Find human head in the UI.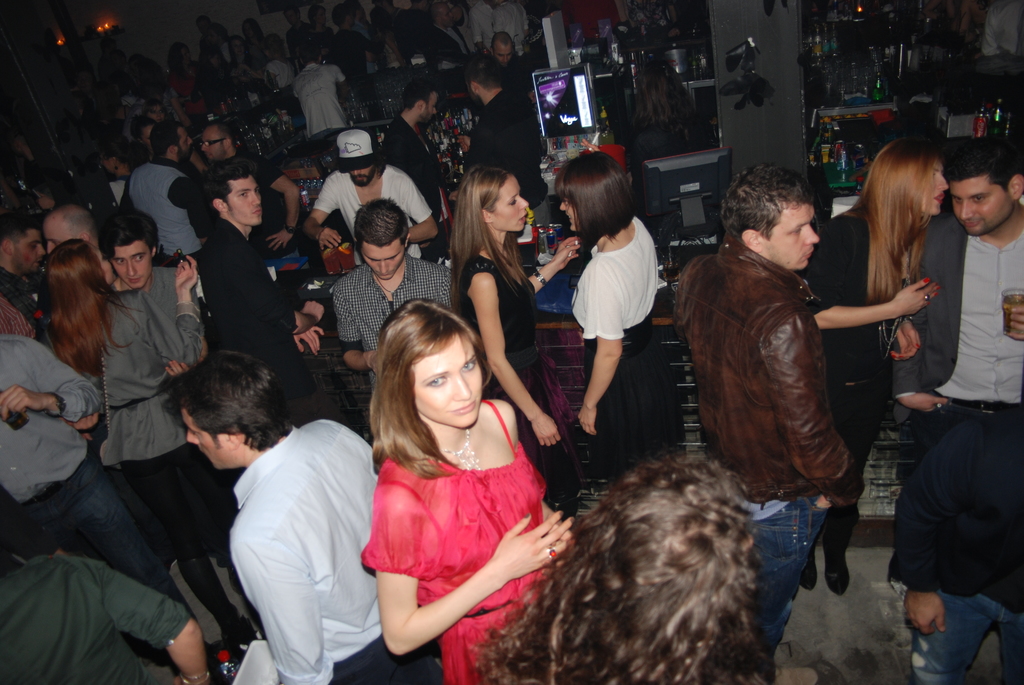
UI element at rect(131, 117, 152, 152).
